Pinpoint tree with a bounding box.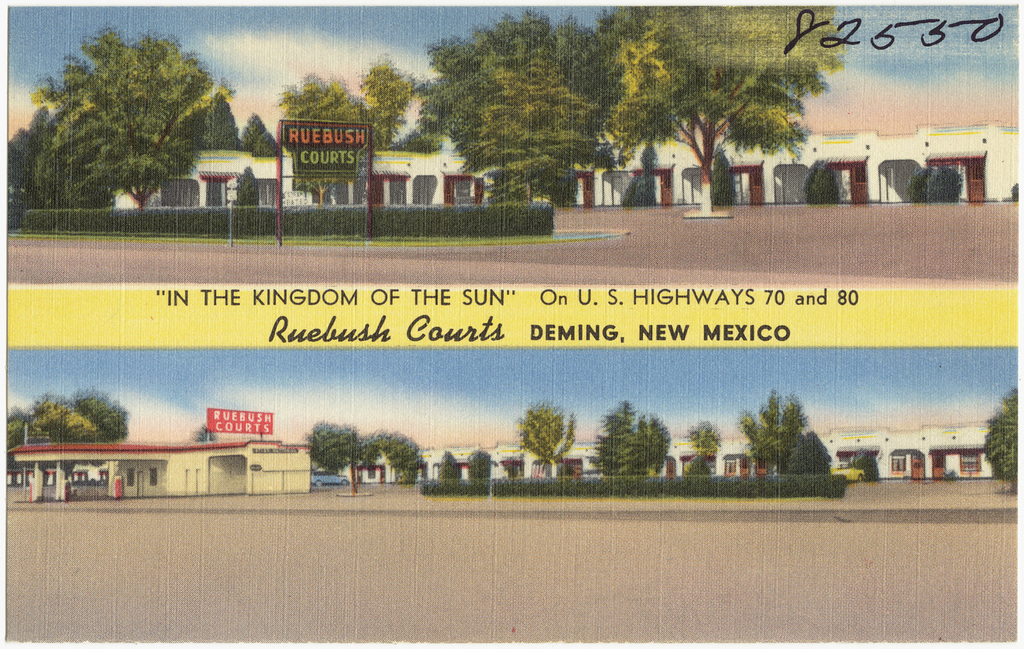
<region>678, 421, 720, 462</region>.
